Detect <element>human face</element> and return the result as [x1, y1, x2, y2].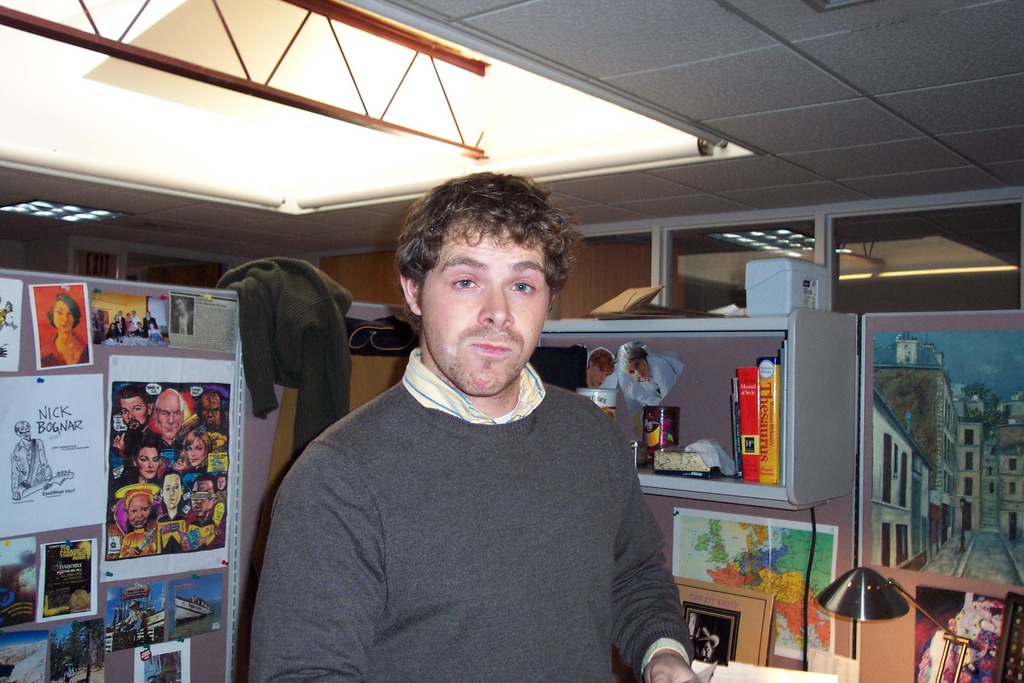
[125, 497, 154, 524].
